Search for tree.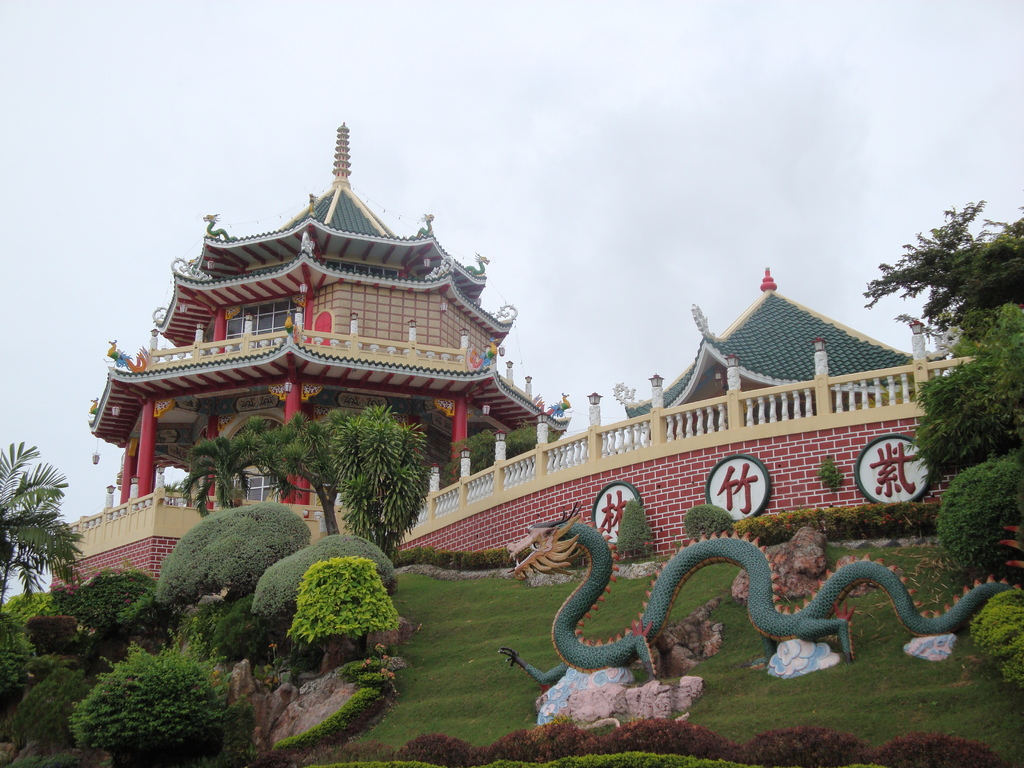
Found at 278,693,1023,765.
